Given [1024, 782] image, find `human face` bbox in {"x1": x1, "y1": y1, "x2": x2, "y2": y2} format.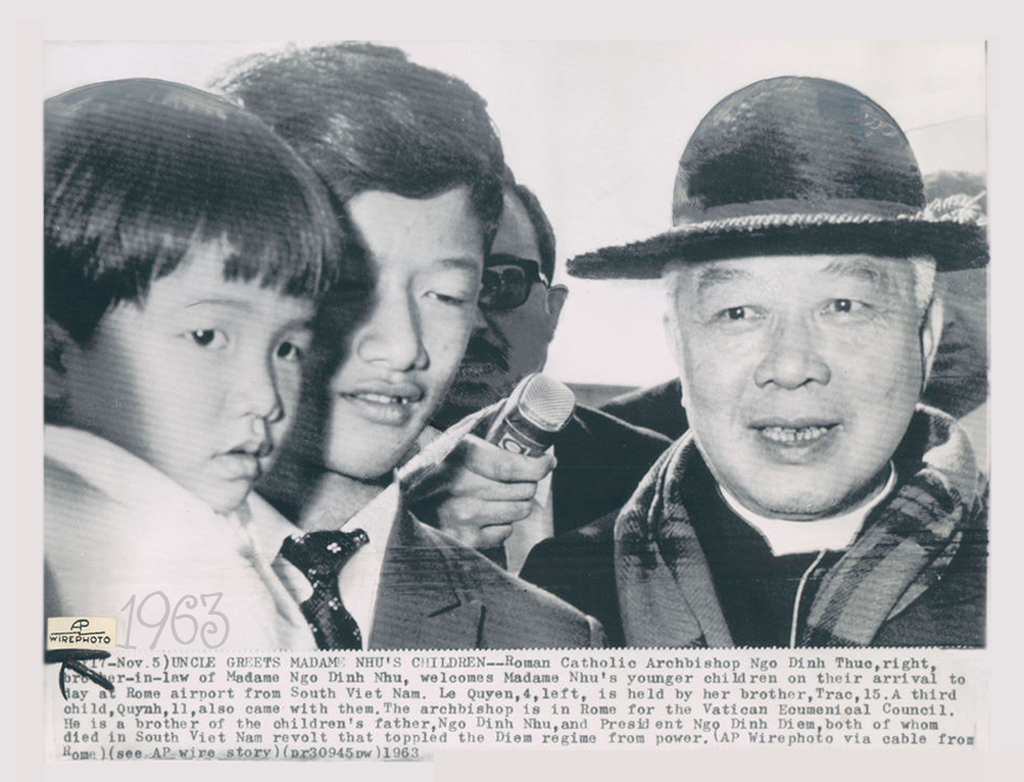
{"x1": 67, "y1": 233, "x2": 321, "y2": 521}.
